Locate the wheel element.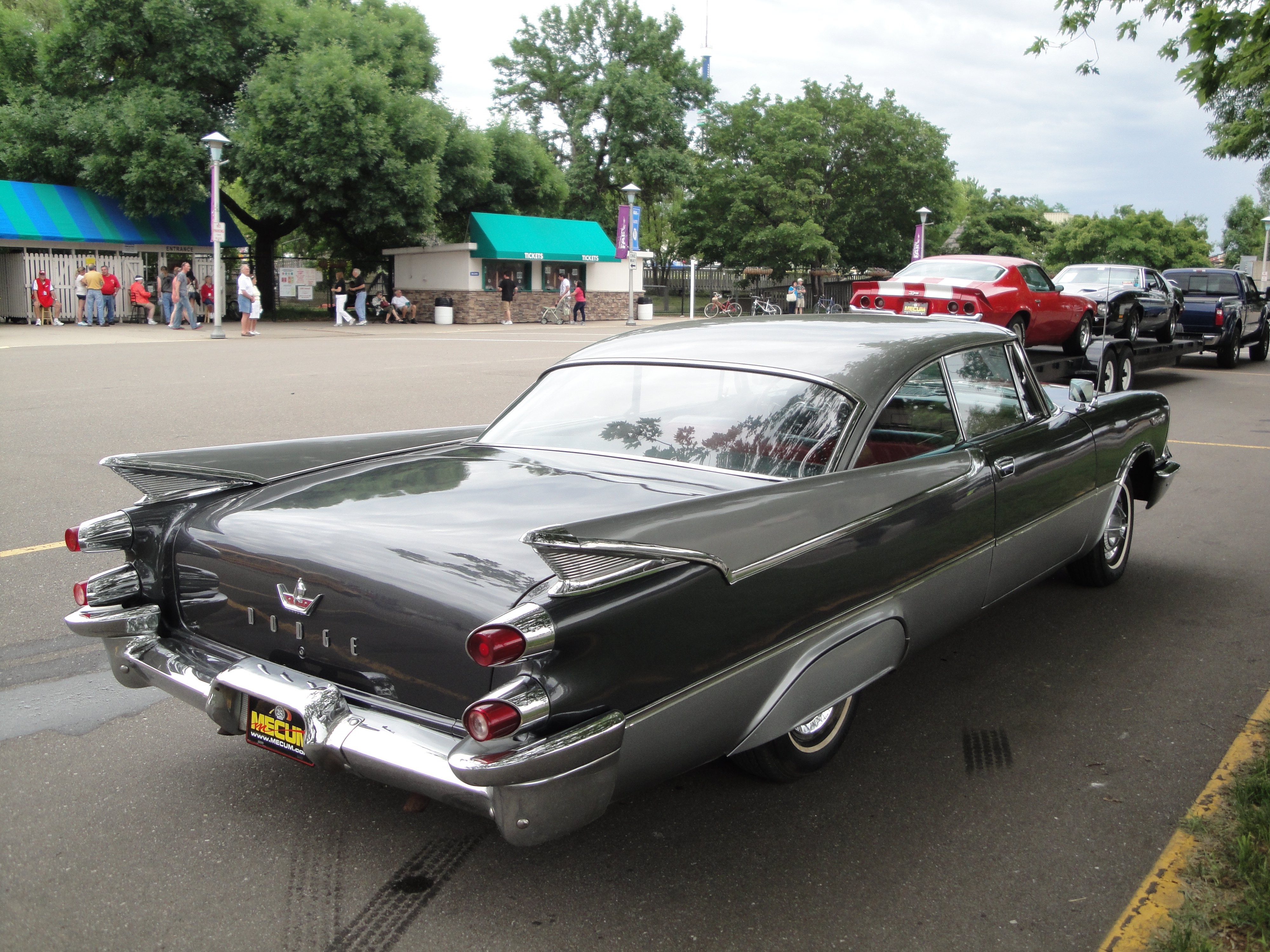
Element bbox: {"x1": 250, "y1": 220, "x2": 270, "y2": 242}.
